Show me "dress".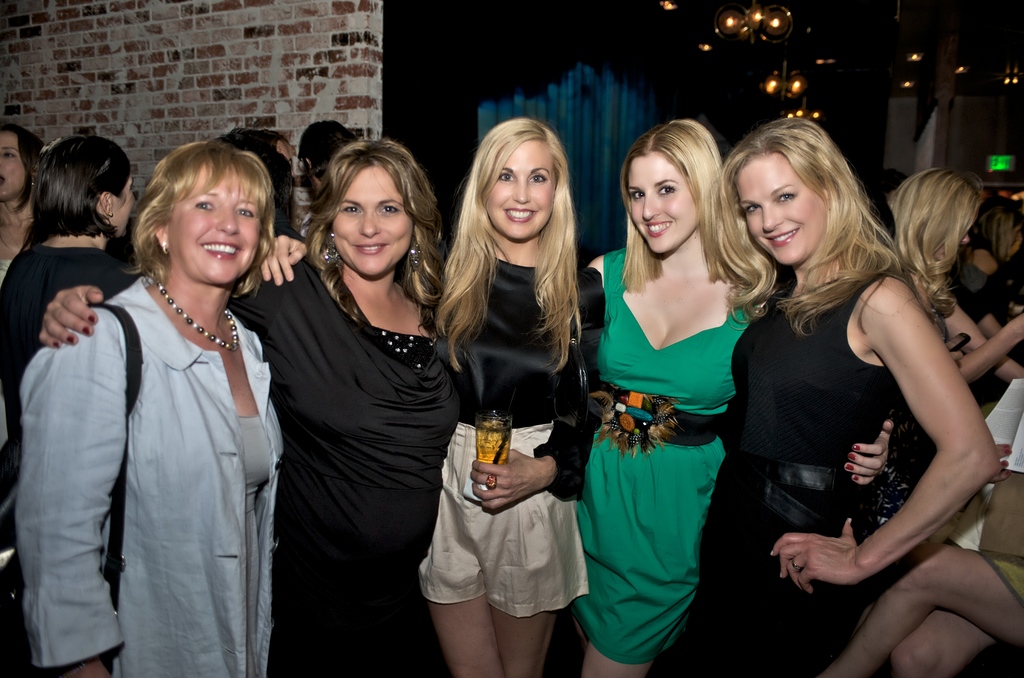
"dress" is here: crop(230, 255, 461, 677).
